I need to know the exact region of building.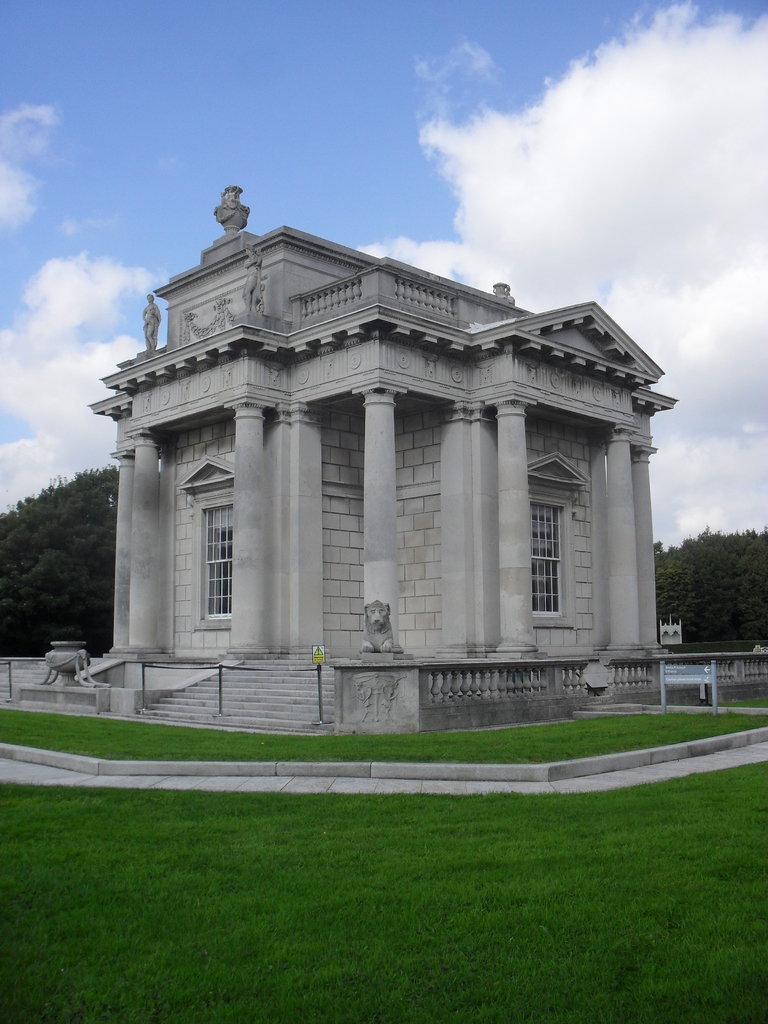
Region: left=88, top=184, right=684, bottom=667.
